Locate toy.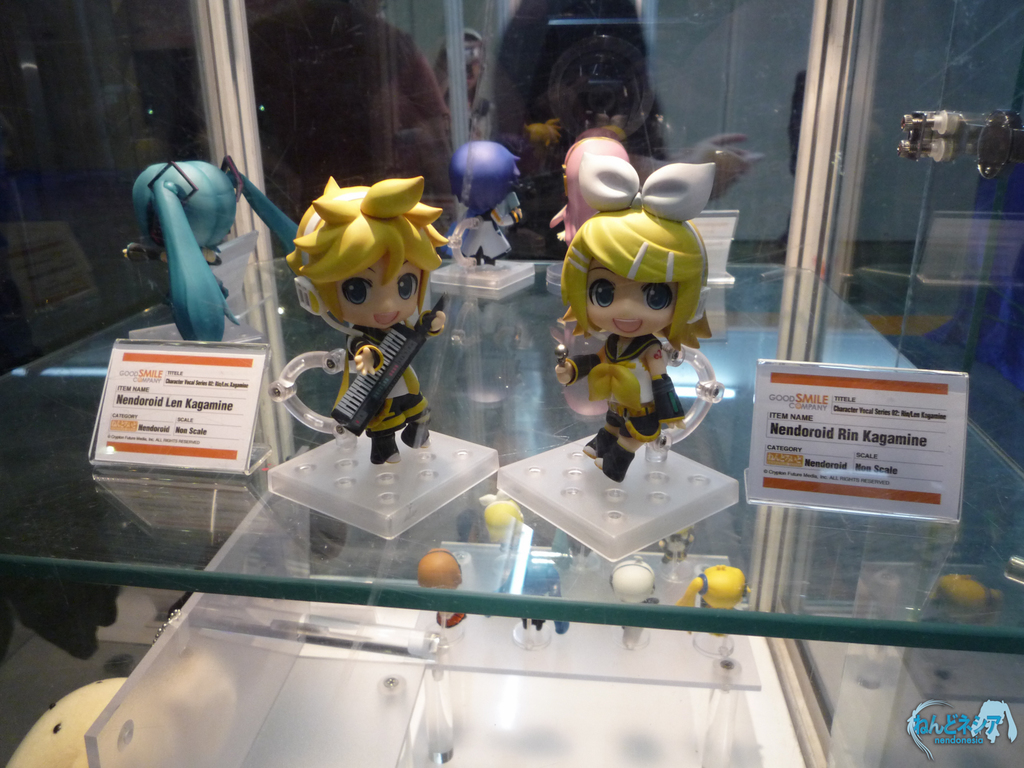
Bounding box: box(545, 138, 738, 499).
